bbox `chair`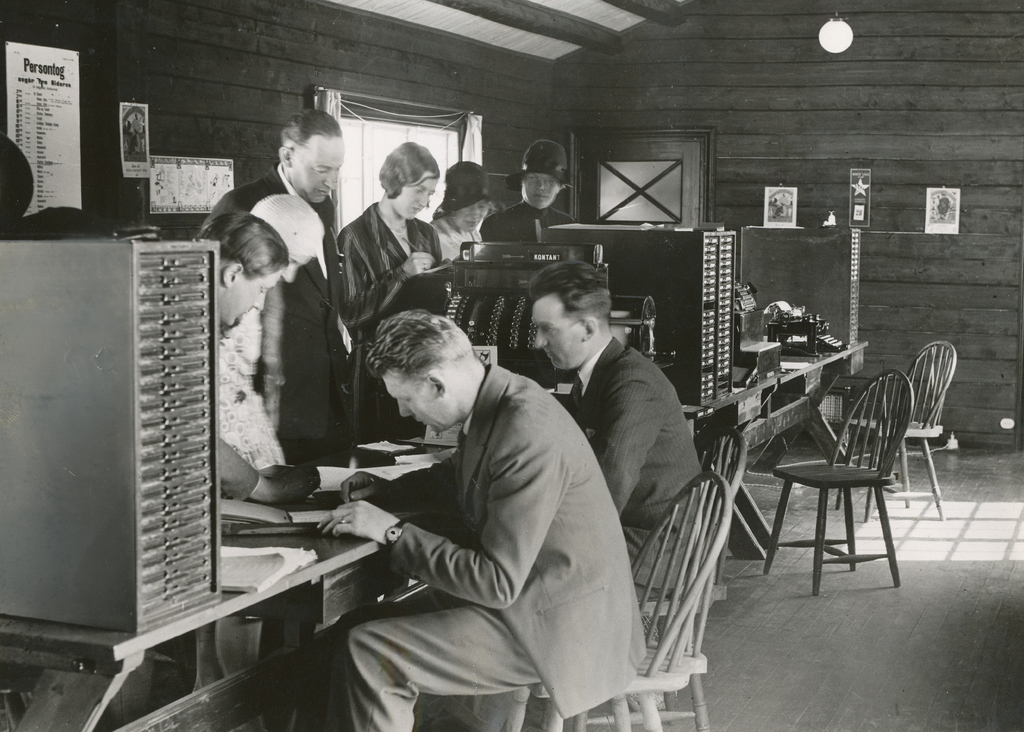
{"x1": 841, "y1": 339, "x2": 955, "y2": 519}
